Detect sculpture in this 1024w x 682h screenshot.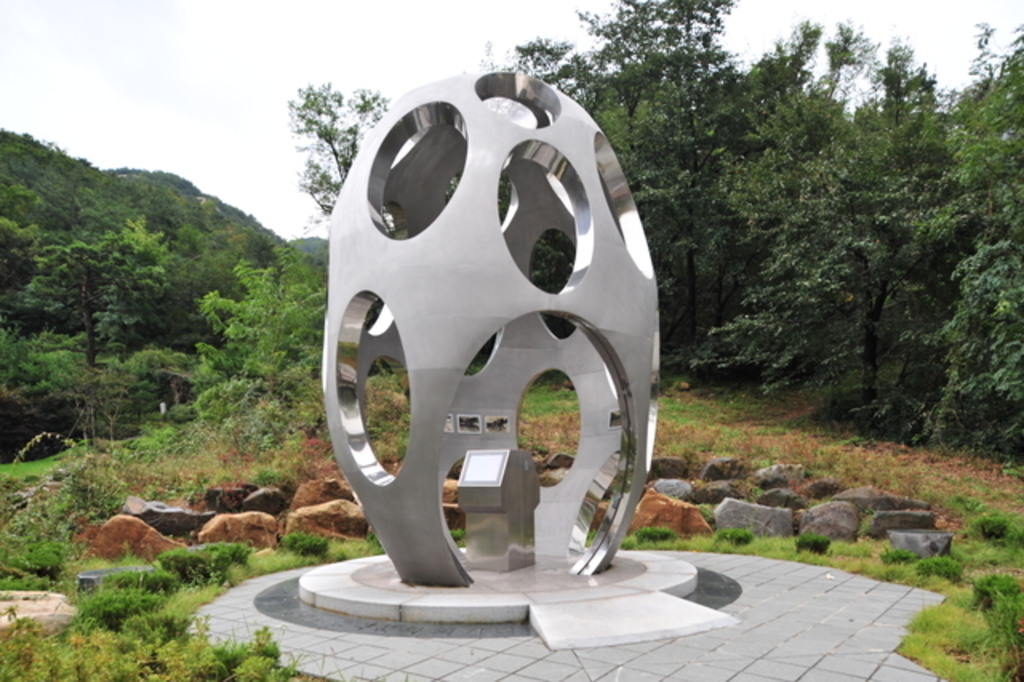
Detection: 320:58:667:616.
